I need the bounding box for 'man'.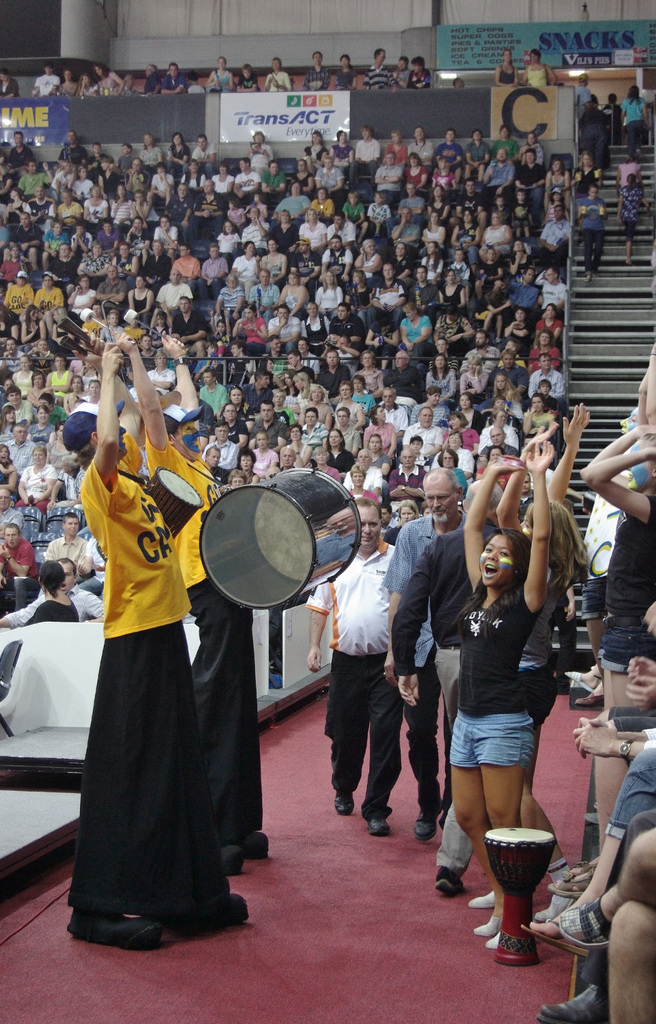
Here it is: crop(26, 186, 53, 220).
